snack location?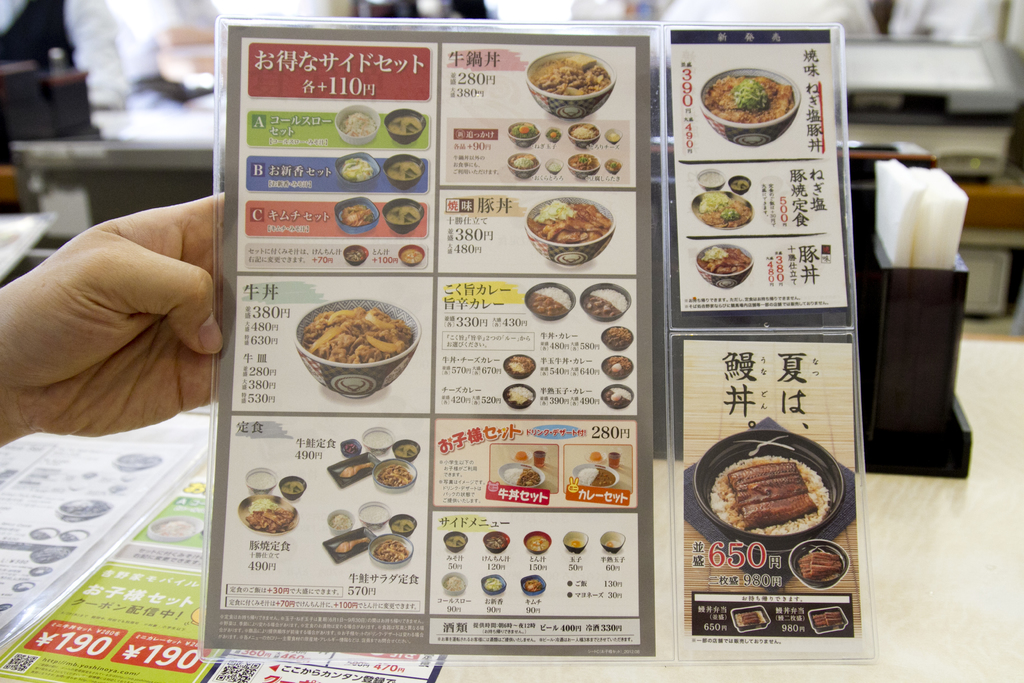
locate(601, 356, 632, 377)
